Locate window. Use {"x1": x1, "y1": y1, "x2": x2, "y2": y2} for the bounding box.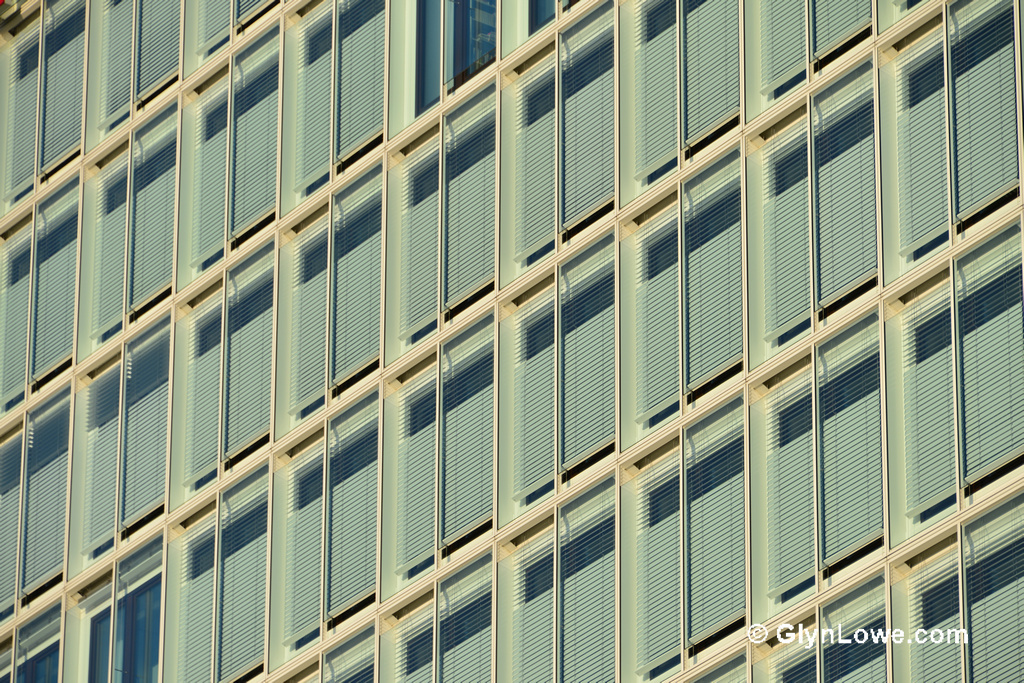
{"x1": 276, "y1": 386, "x2": 383, "y2": 653}.
